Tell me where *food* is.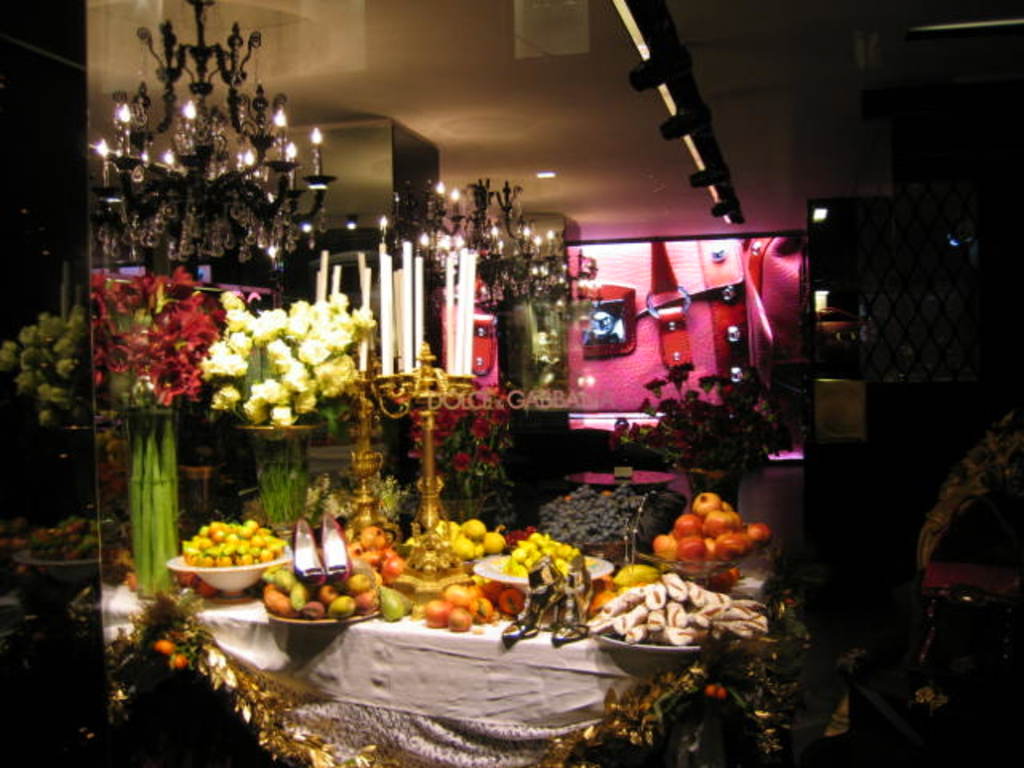
*food* is at select_region(515, 533, 573, 581).
